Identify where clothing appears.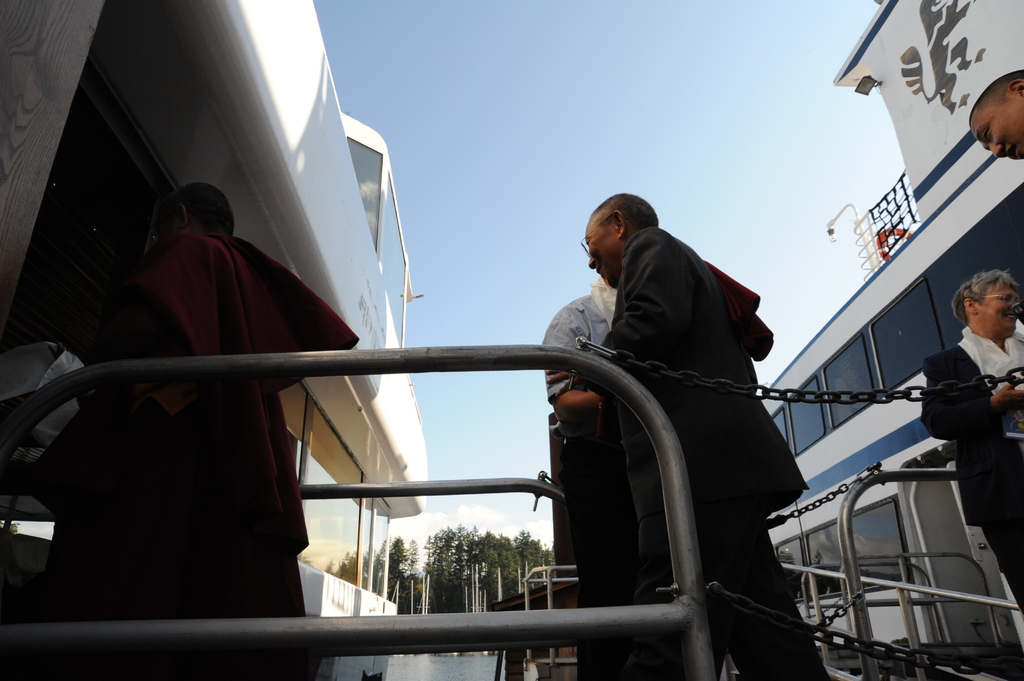
Appears at [916, 324, 1023, 615].
